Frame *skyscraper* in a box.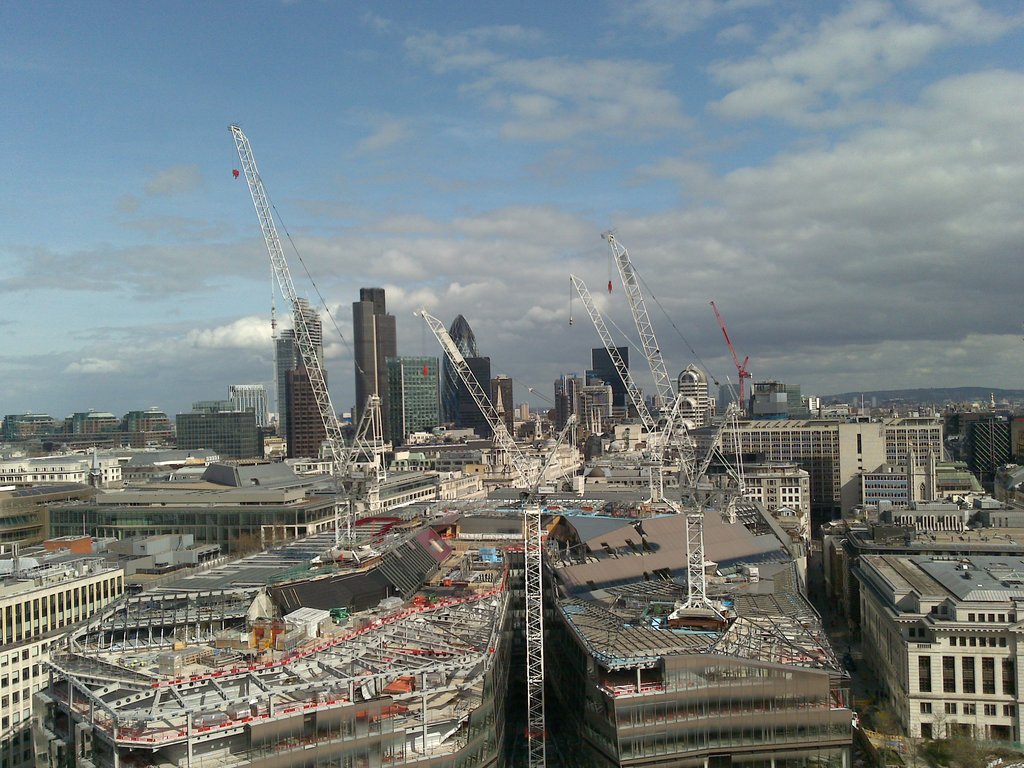
detection(449, 352, 493, 438).
